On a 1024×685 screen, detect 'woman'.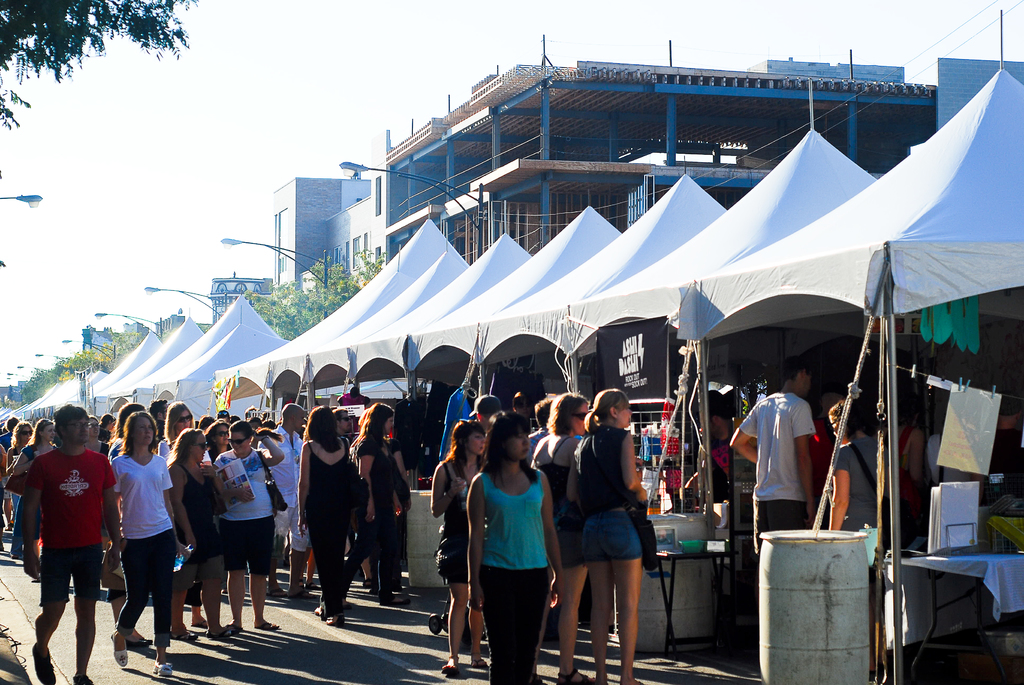
box(81, 410, 112, 452).
